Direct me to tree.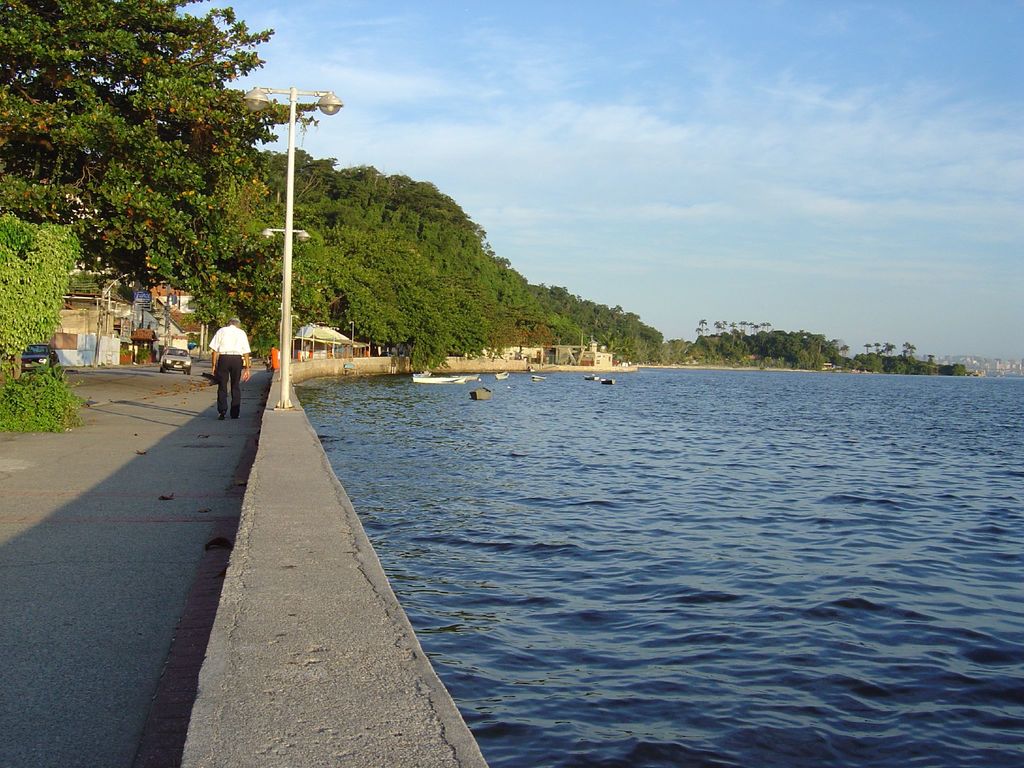
Direction: detection(736, 316, 748, 354).
